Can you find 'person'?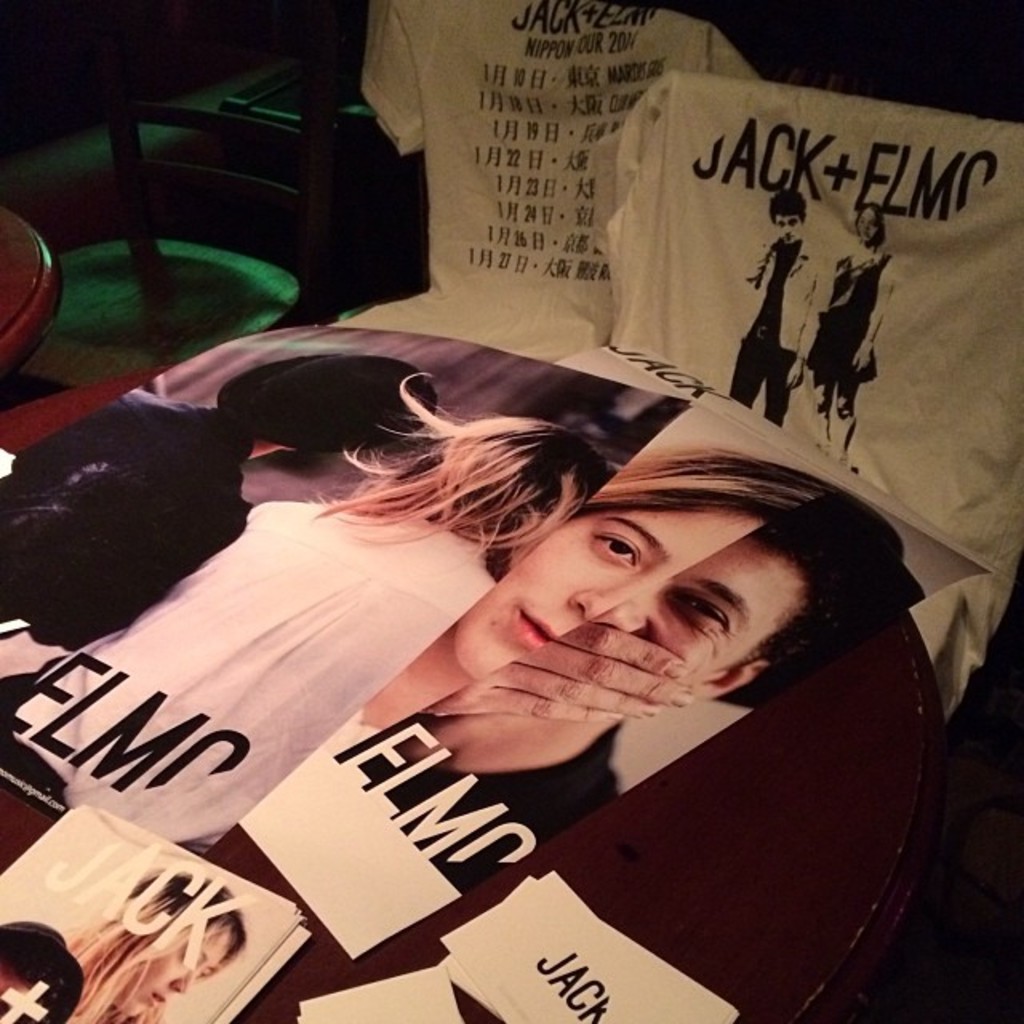
Yes, bounding box: pyautogui.locateOnScreen(723, 187, 824, 427).
